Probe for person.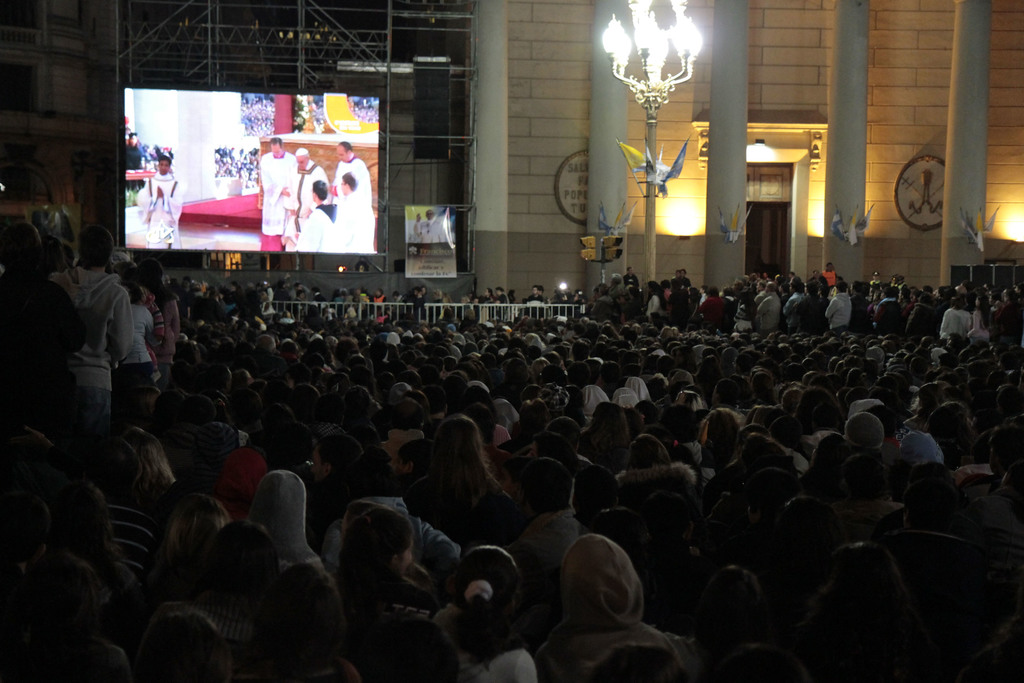
Probe result: box(625, 265, 636, 285).
